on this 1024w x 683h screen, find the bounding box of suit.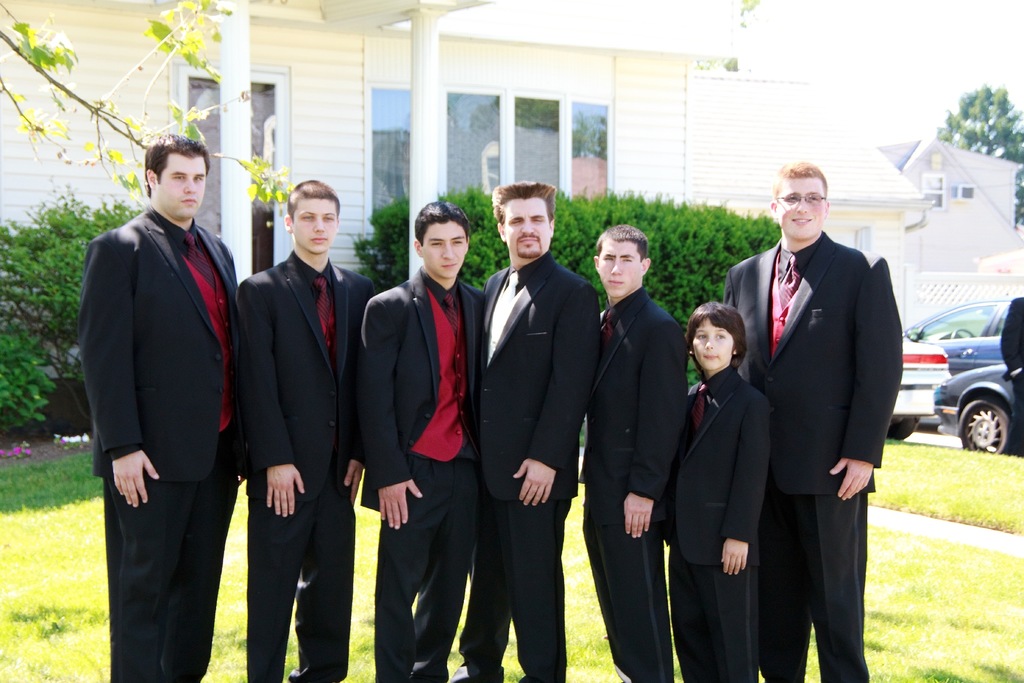
Bounding box: [left=237, top=245, right=380, bottom=682].
